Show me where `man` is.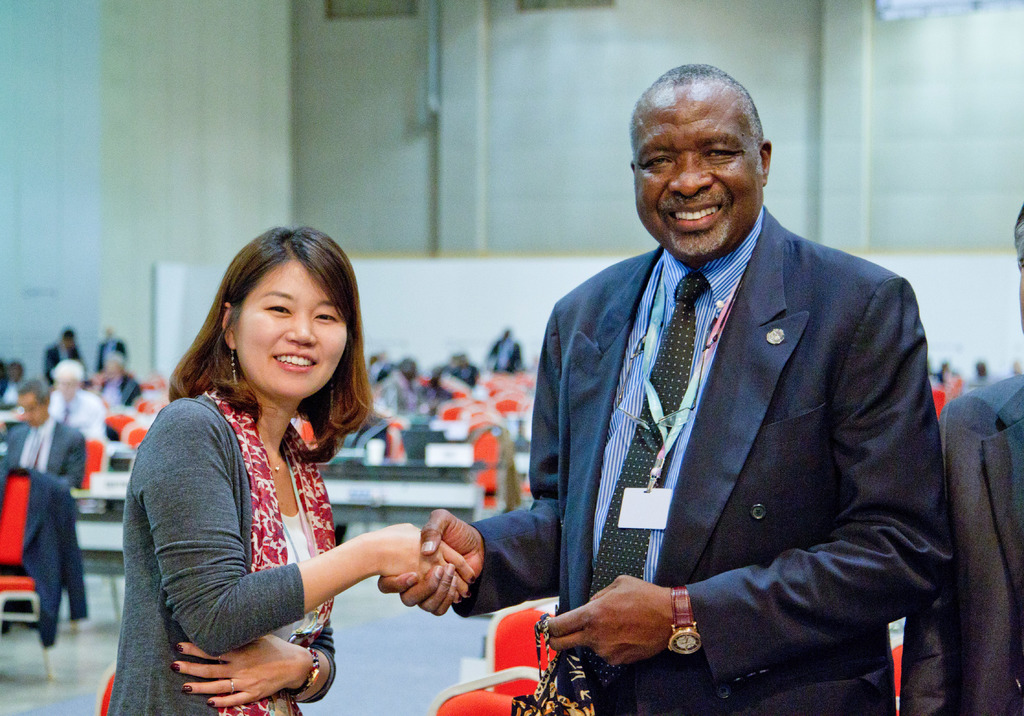
`man` is at {"x1": 3, "y1": 375, "x2": 86, "y2": 489}.
